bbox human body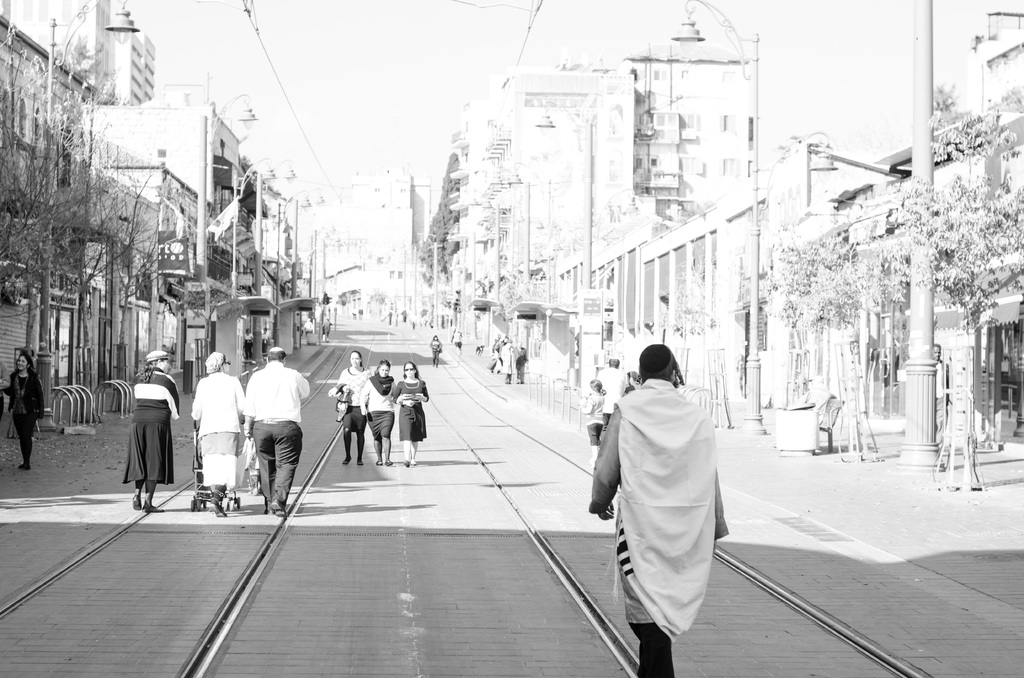
bbox(123, 369, 178, 517)
